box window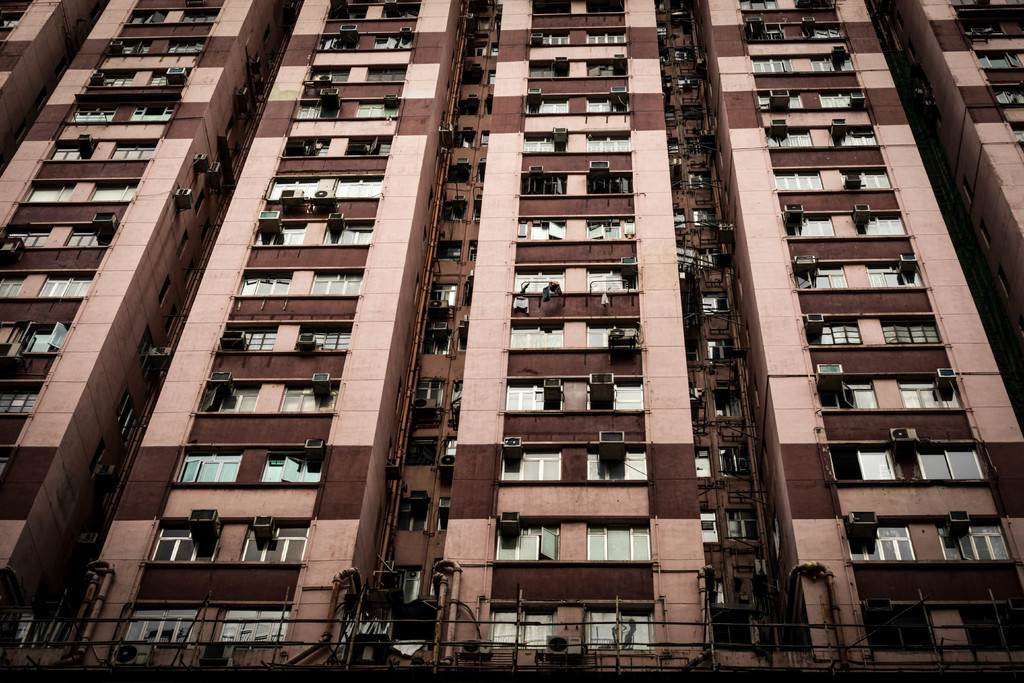
left=269, top=179, right=319, bottom=200
